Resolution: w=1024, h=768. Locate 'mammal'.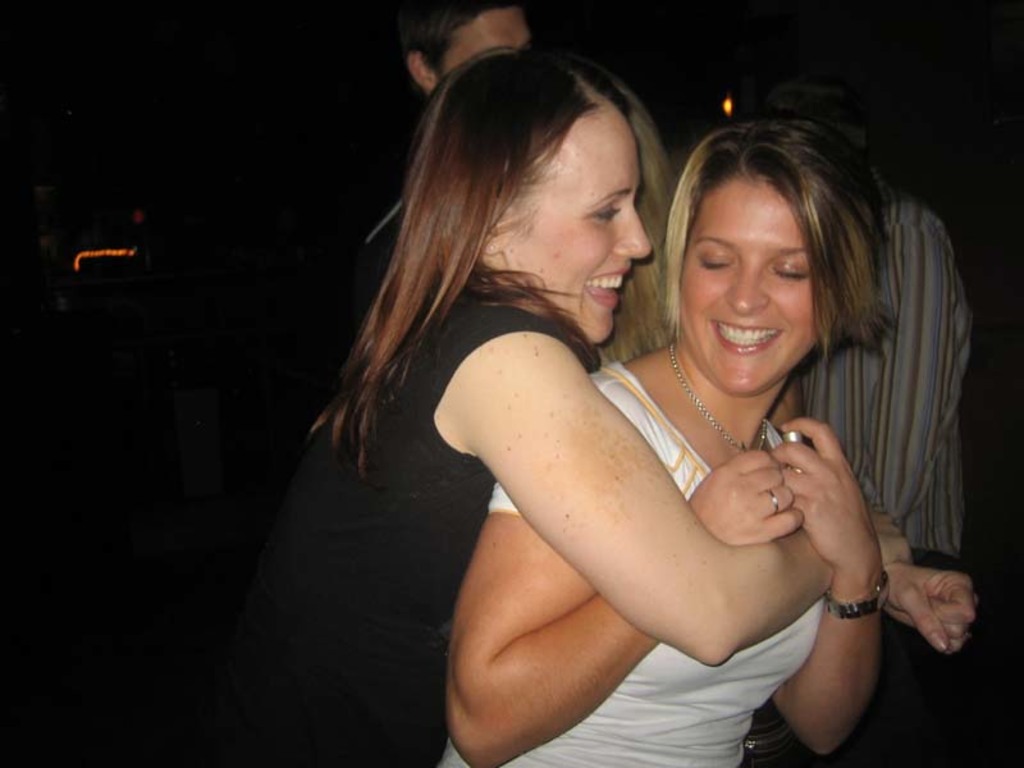
175 35 984 767.
